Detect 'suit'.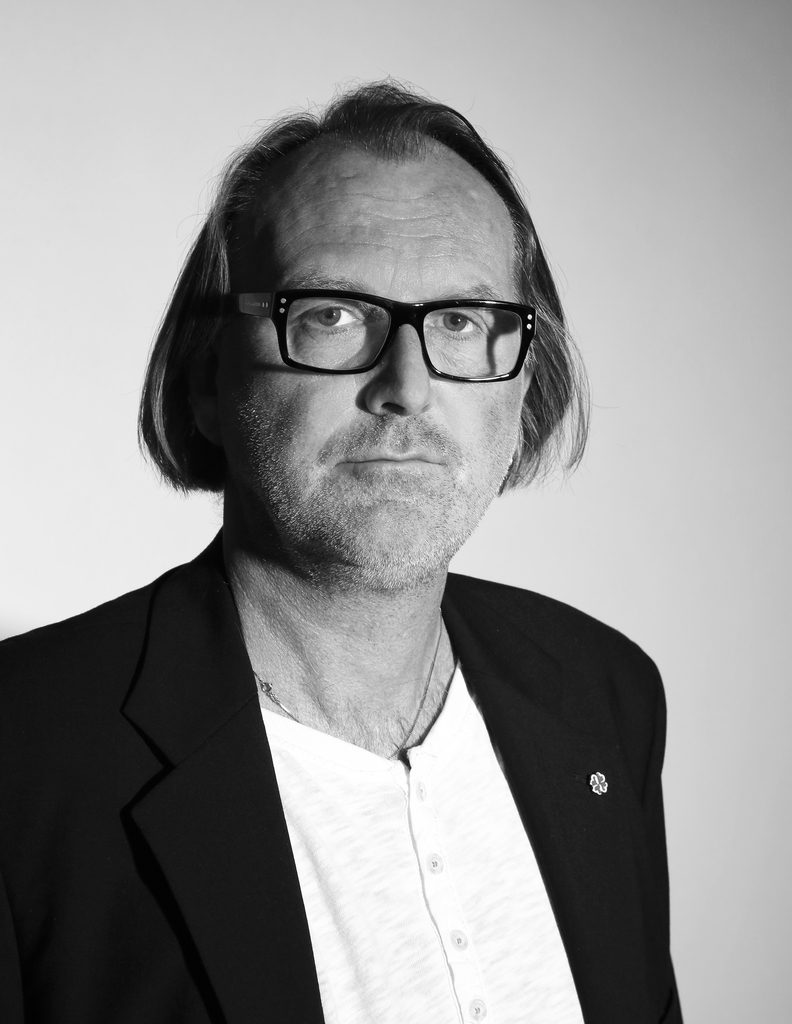
Detected at left=37, top=540, right=684, bottom=1001.
